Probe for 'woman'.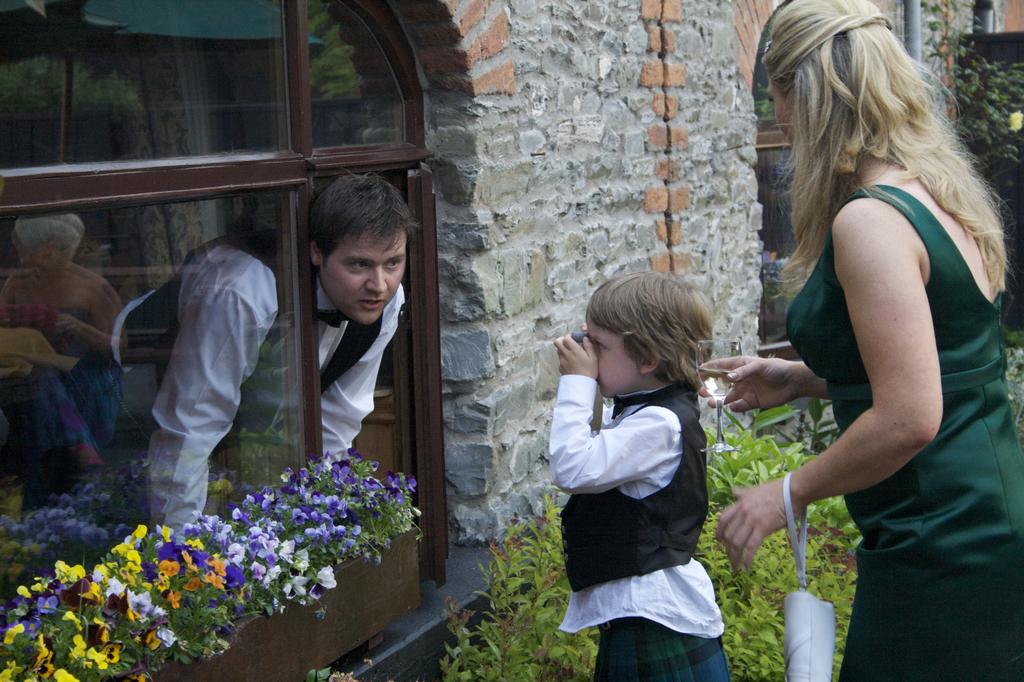
Probe result: 694/0/1023/681.
